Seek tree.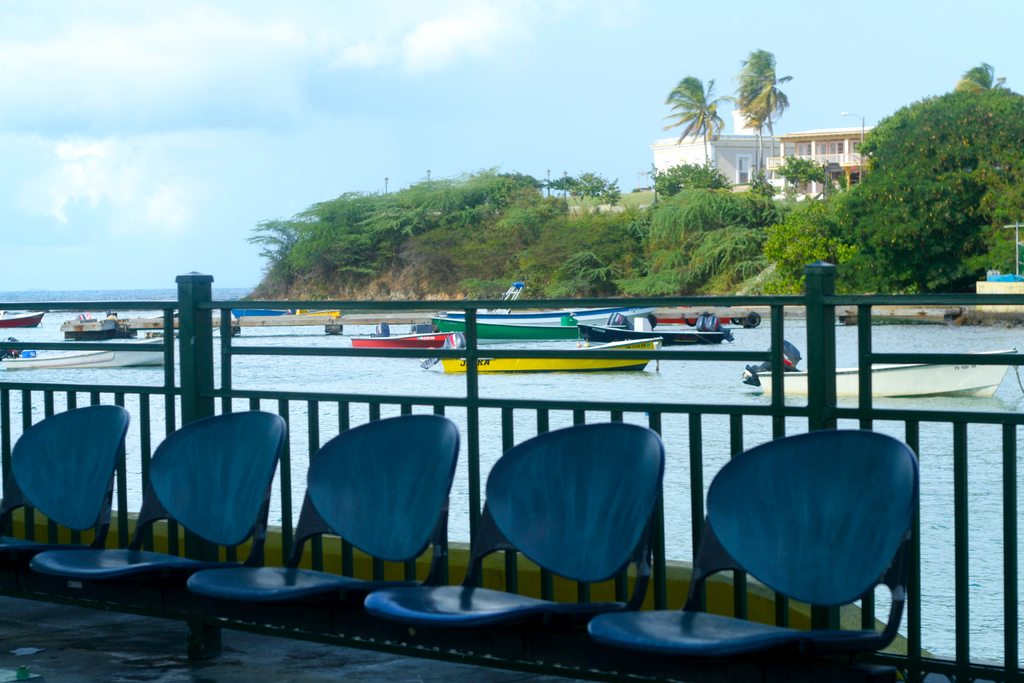
box=[657, 72, 723, 174].
